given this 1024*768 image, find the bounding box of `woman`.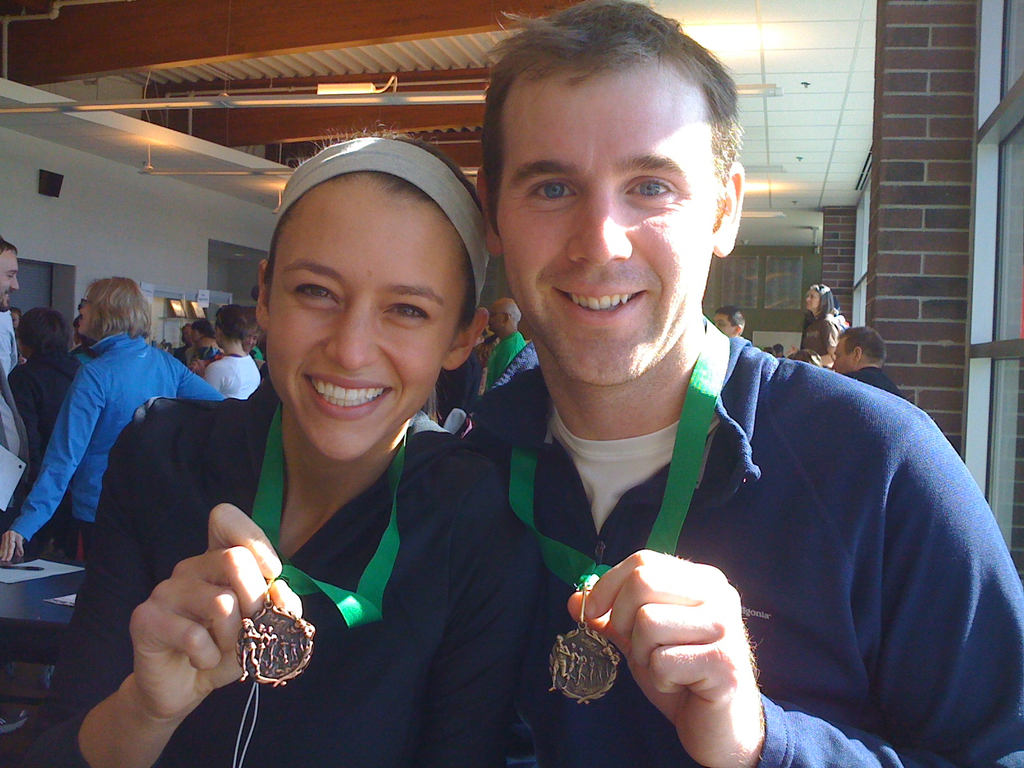
x1=108, y1=138, x2=570, y2=767.
